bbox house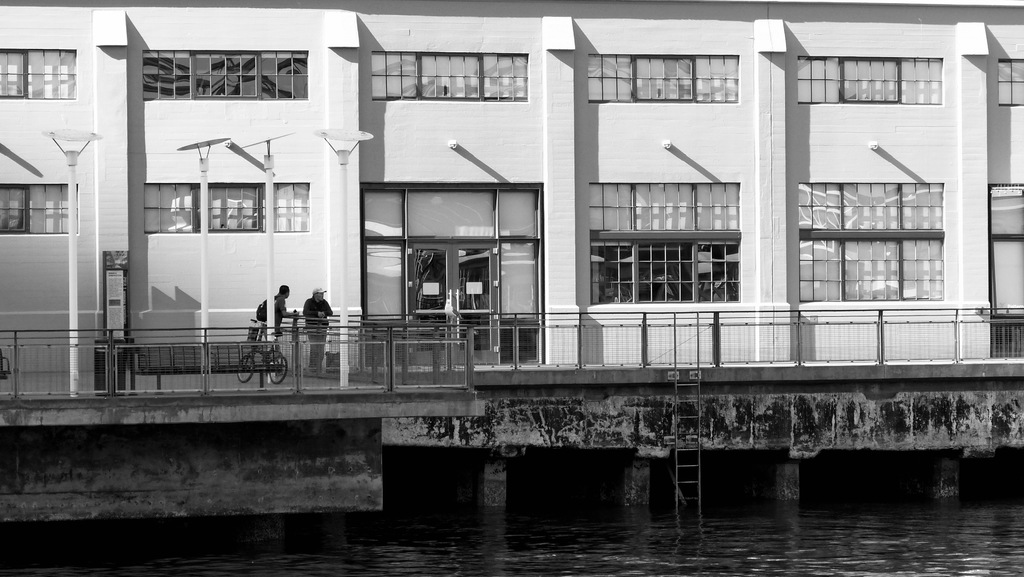
[0, 0, 1023, 374]
